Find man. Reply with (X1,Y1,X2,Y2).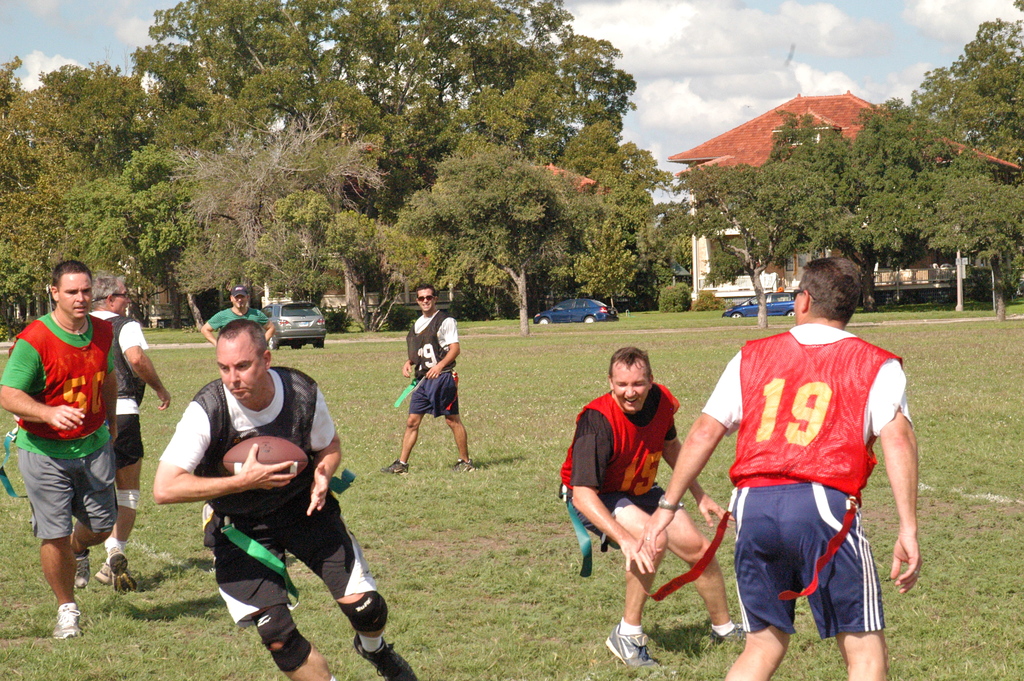
(696,259,922,674).
